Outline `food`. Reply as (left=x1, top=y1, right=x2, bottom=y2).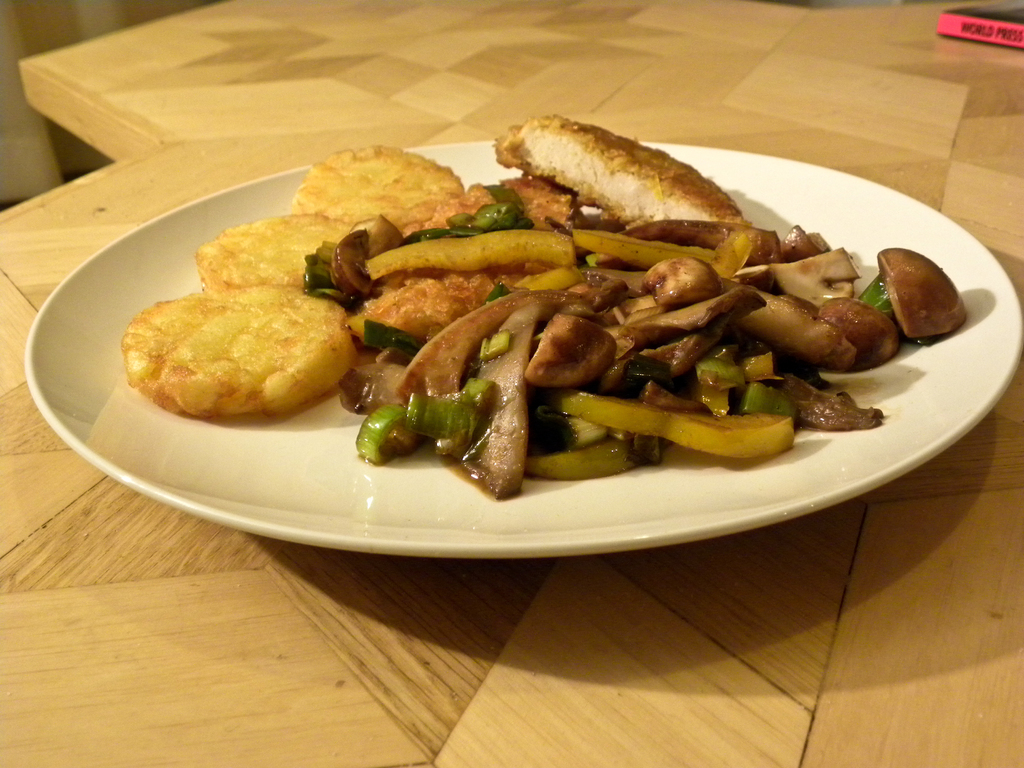
(left=115, top=280, right=362, bottom=404).
